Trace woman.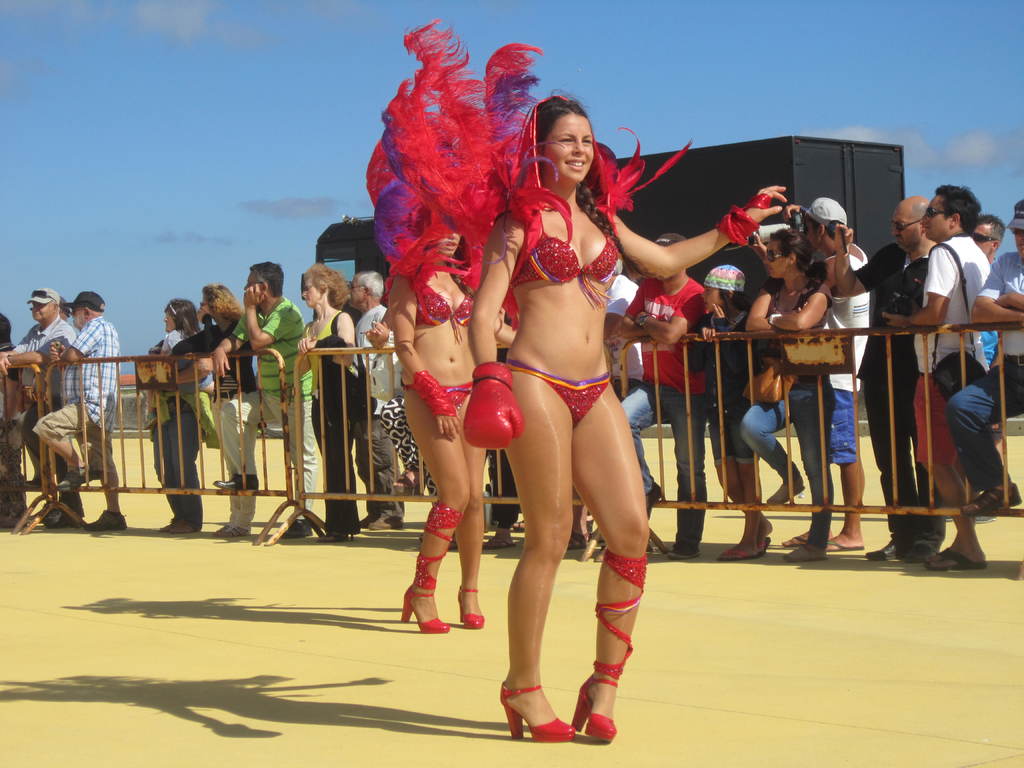
Traced to box=[138, 299, 210, 536].
